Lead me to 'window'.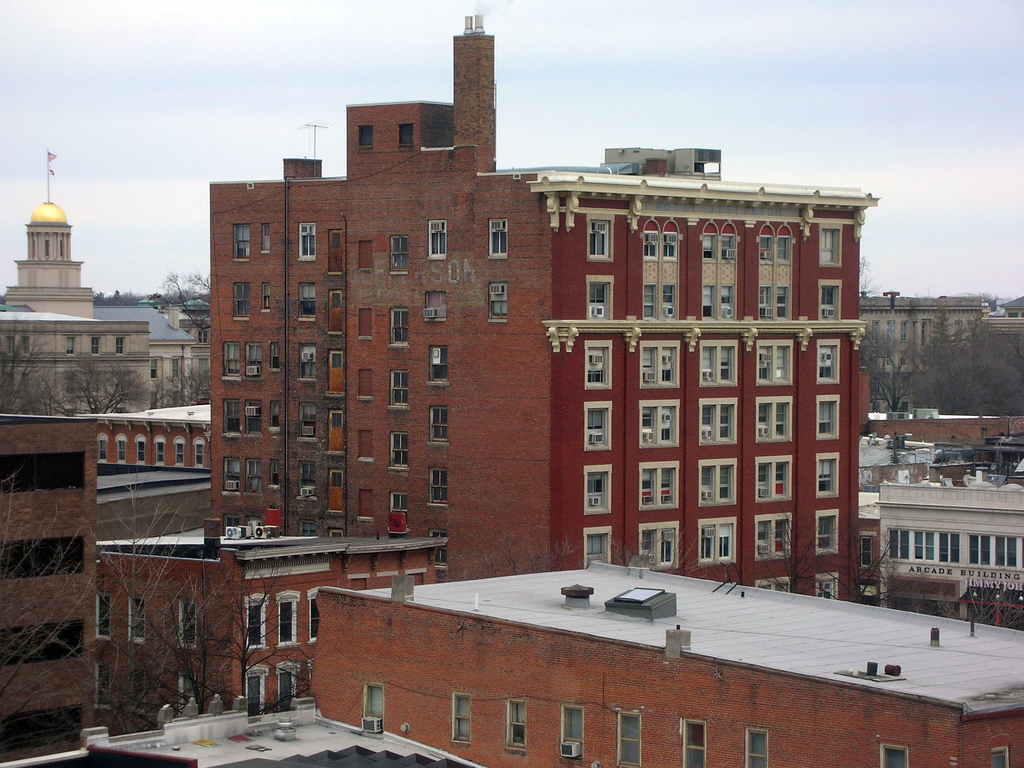
Lead to pyautogui.locateOnScreen(234, 224, 250, 260).
